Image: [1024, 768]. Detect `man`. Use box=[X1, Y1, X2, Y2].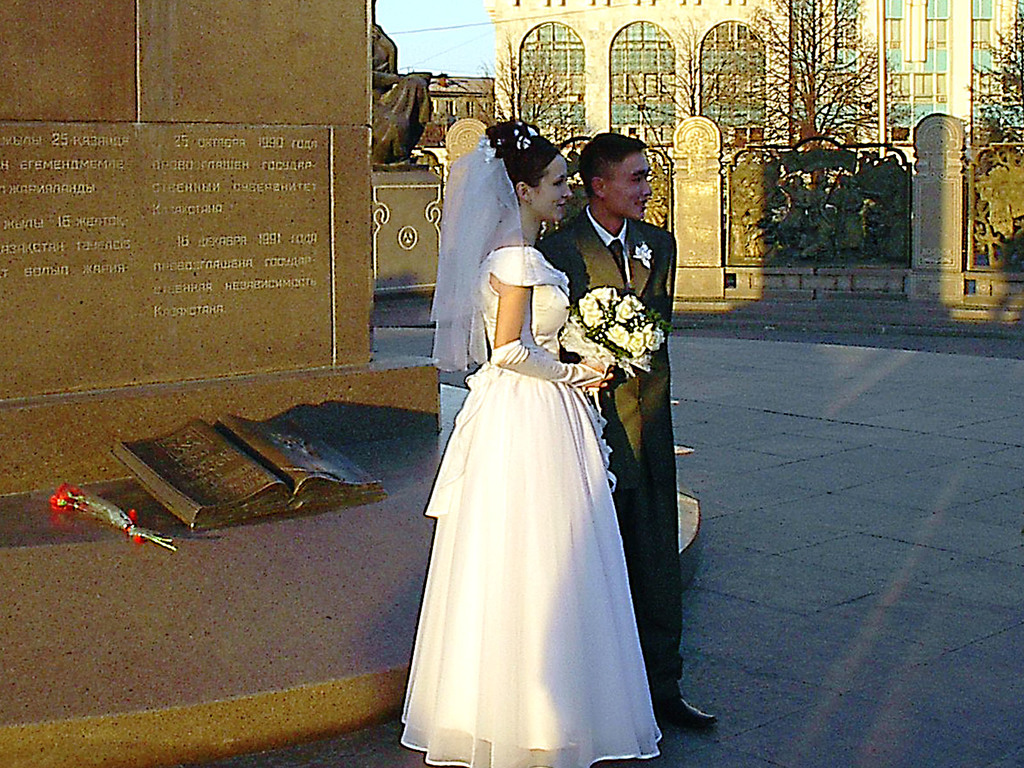
box=[539, 128, 694, 615].
